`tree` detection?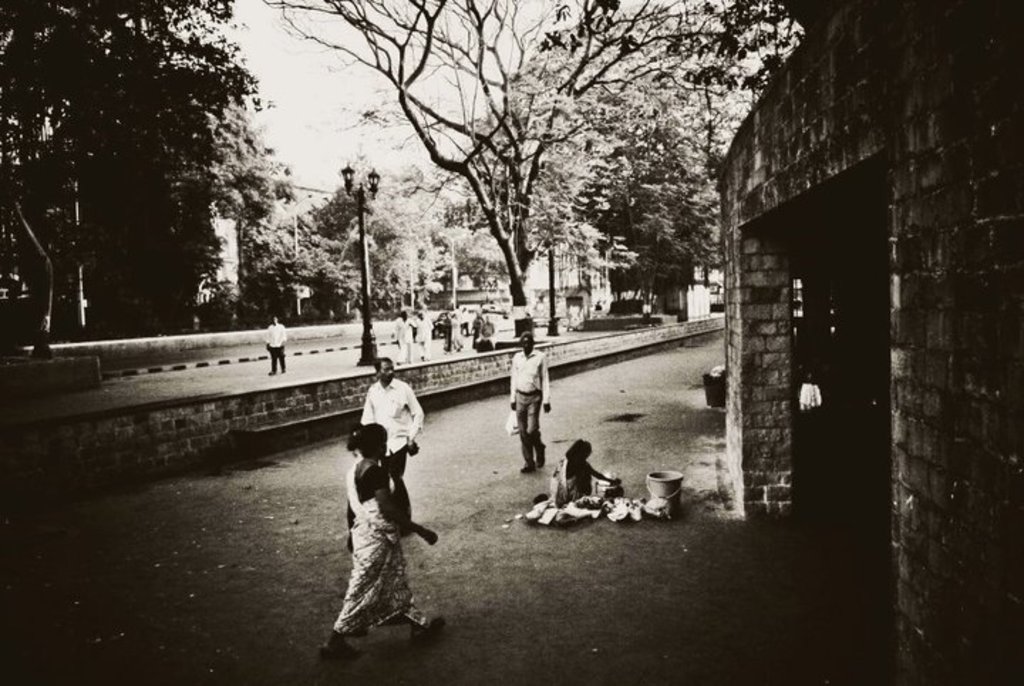
<bbox>469, 6, 784, 317</bbox>
